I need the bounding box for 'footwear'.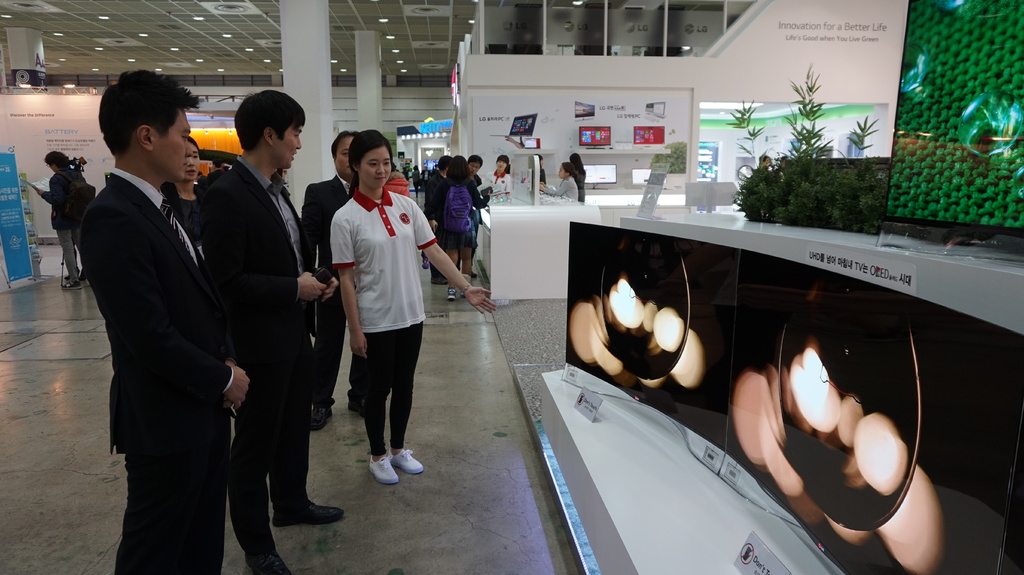
Here it is: {"x1": 342, "y1": 383, "x2": 365, "y2": 421}.
